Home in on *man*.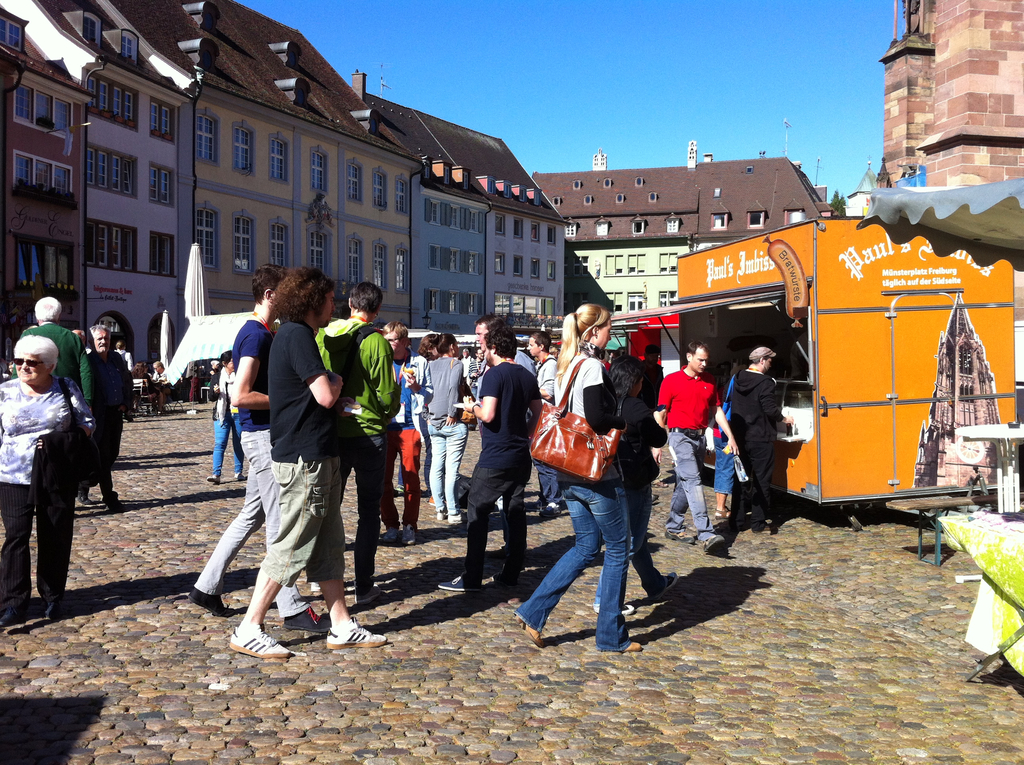
Homed in at left=86, top=325, right=132, bottom=508.
